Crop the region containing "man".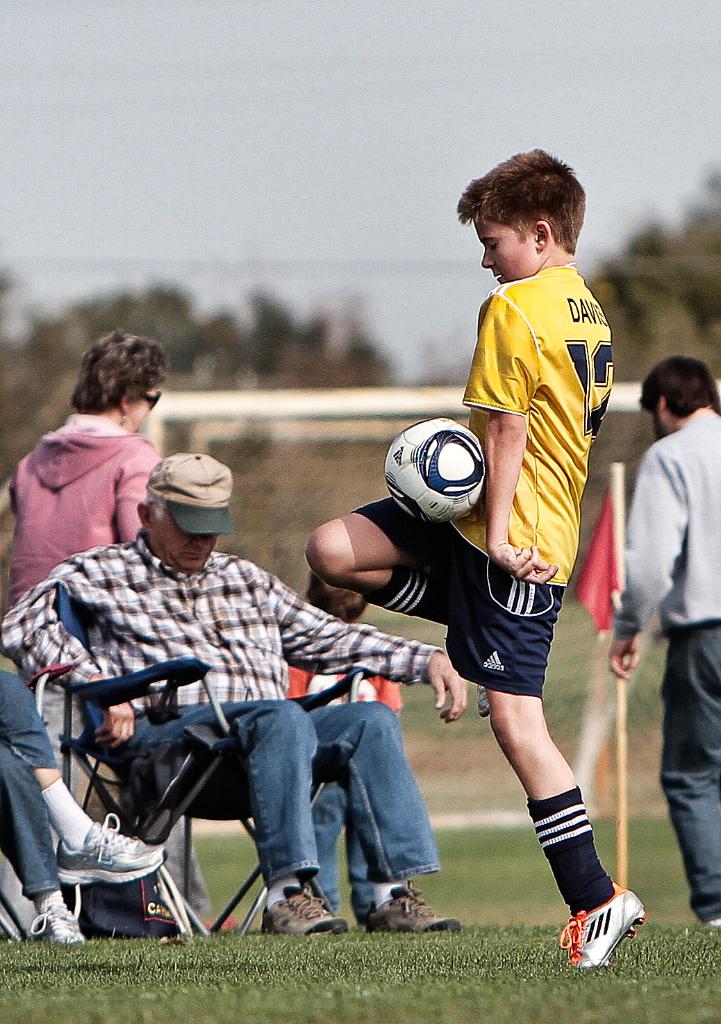
Crop region: 417,178,647,937.
